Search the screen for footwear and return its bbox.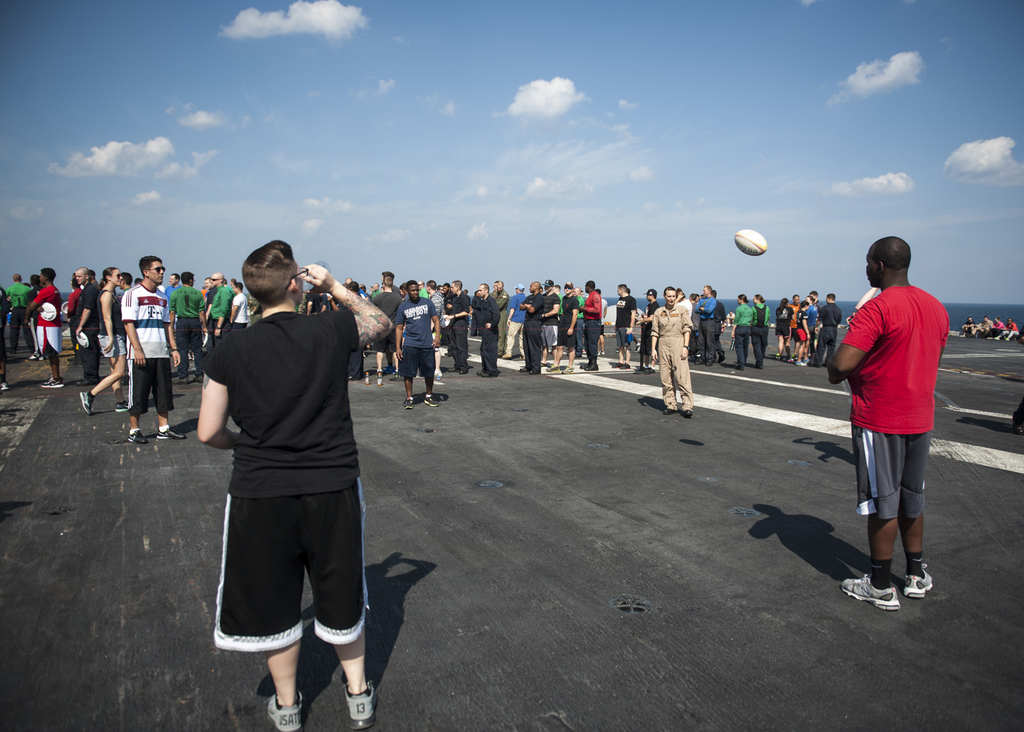
Found: Rect(264, 689, 305, 731).
